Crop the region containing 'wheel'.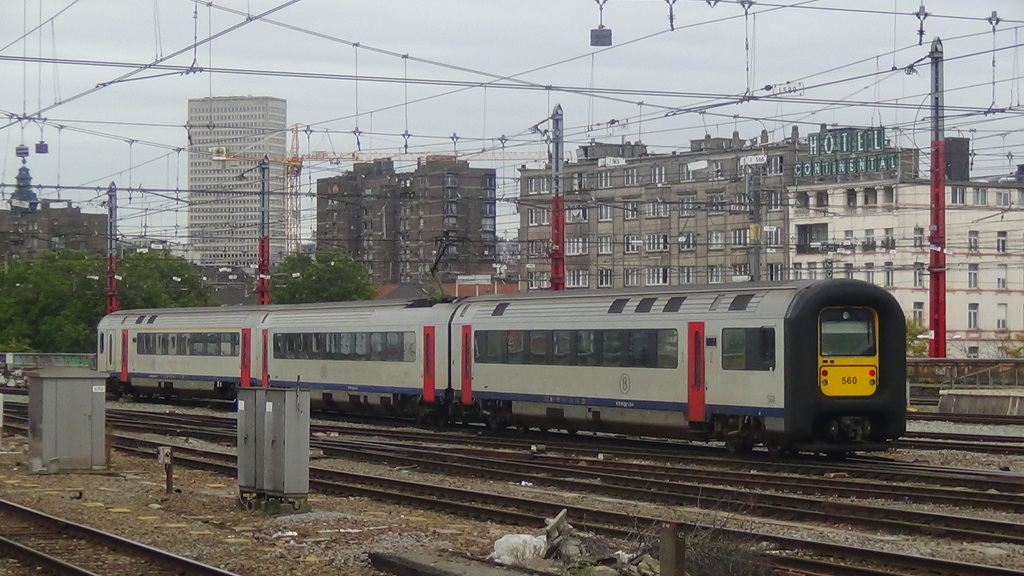
Crop region: (left=769, top=444, right=784, bottom=459).
